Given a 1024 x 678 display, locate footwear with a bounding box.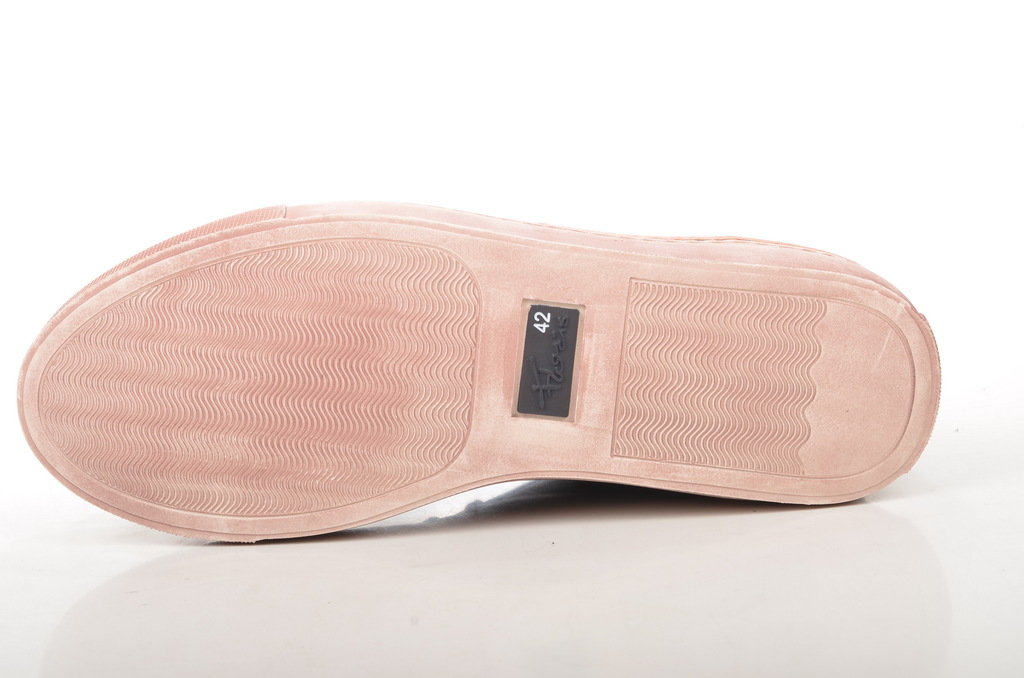
Located: region(28, 226, 959, 529).
